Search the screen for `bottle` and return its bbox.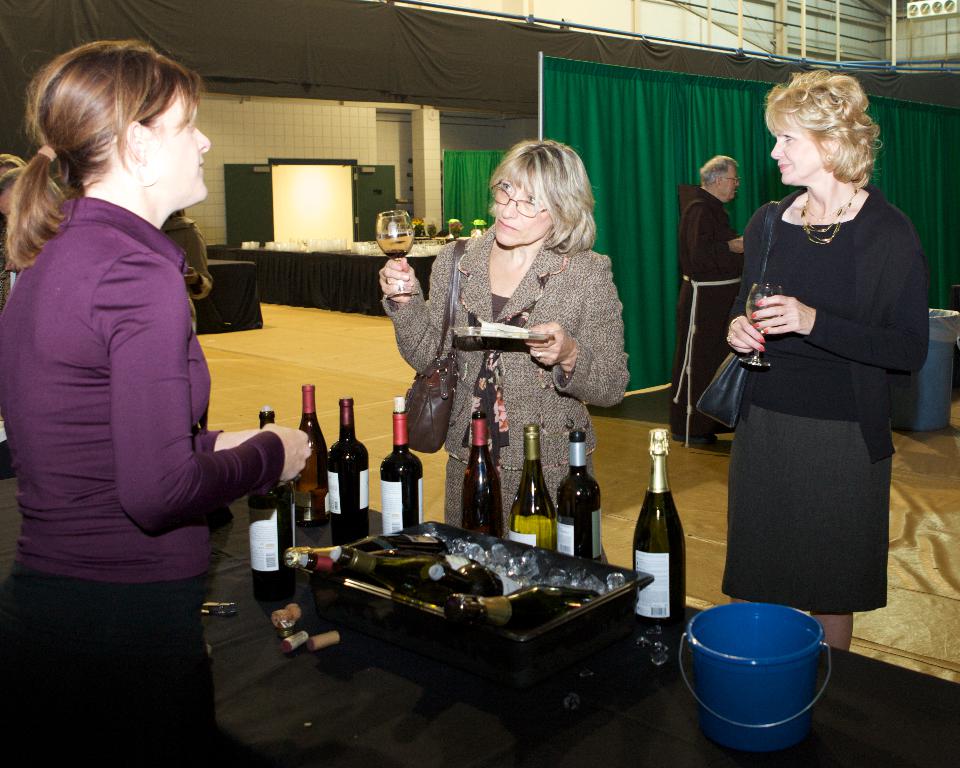
Found: crop(377, 395, 425, 534).
